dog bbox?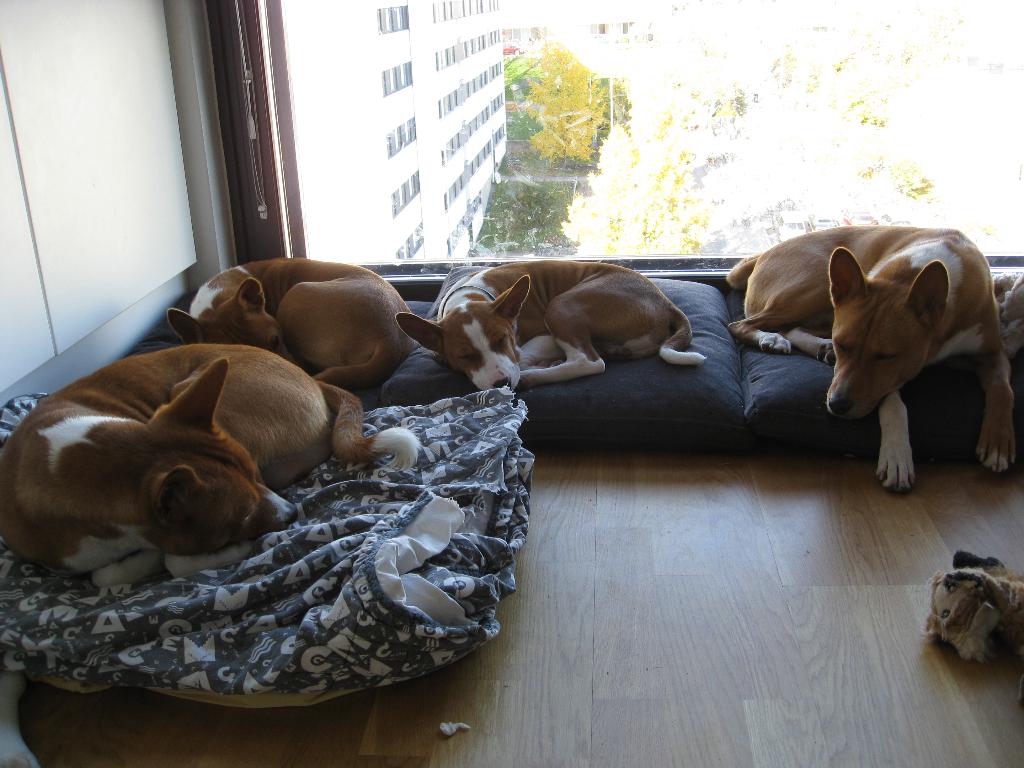
<region>396, 257, 707, 397</region>
